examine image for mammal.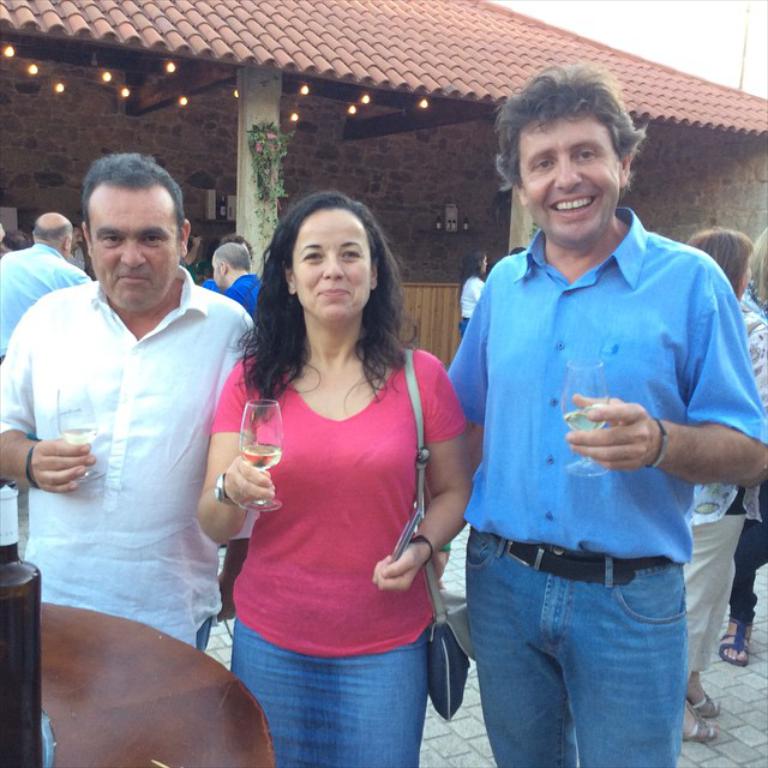
Examination result: Rect(193, 187, 473, 767).
